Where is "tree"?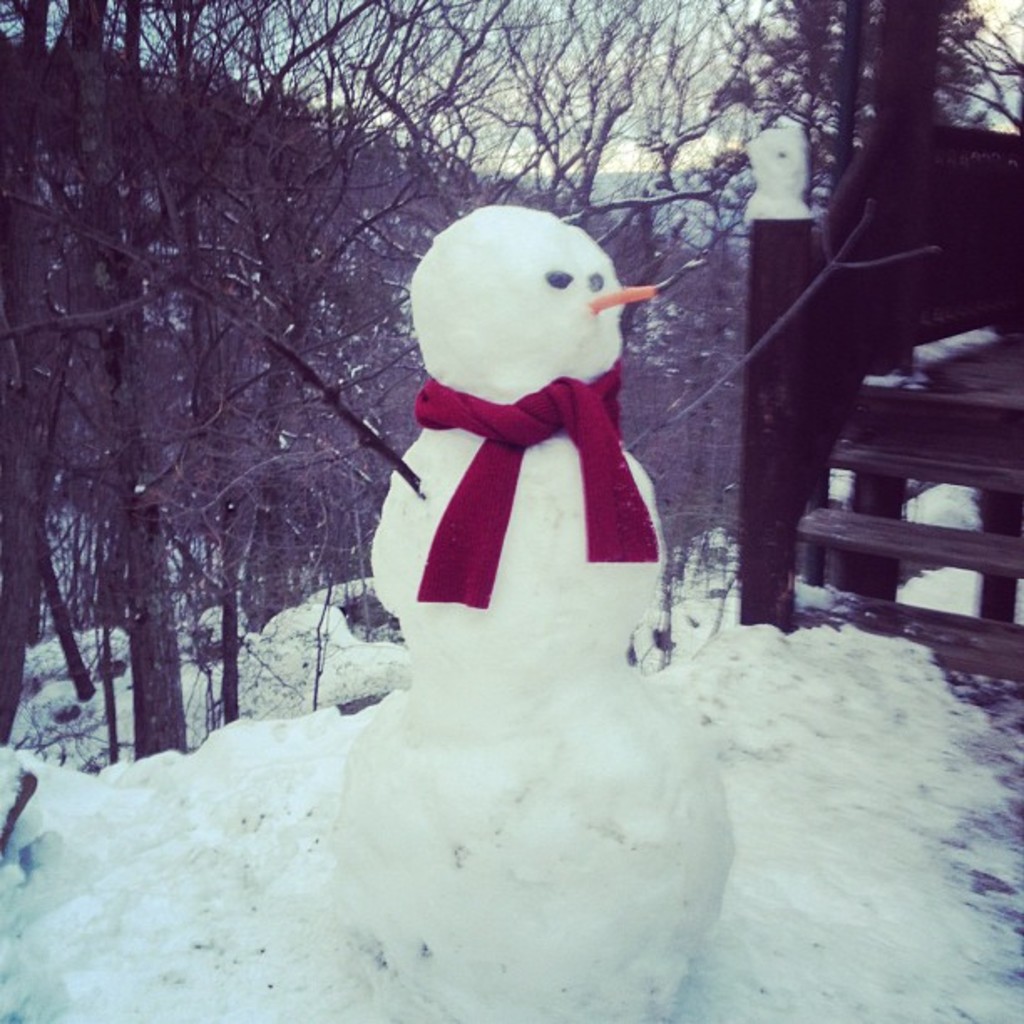
region(927, 0, 1022, 144).
